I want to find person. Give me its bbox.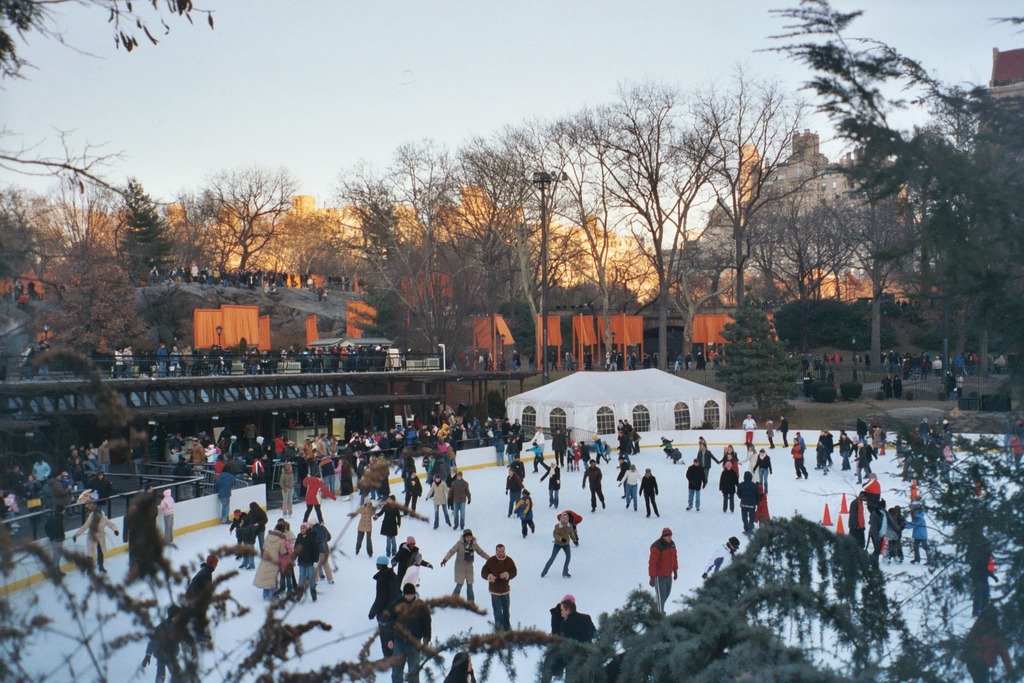
crop(815, 444, 827, 470).
